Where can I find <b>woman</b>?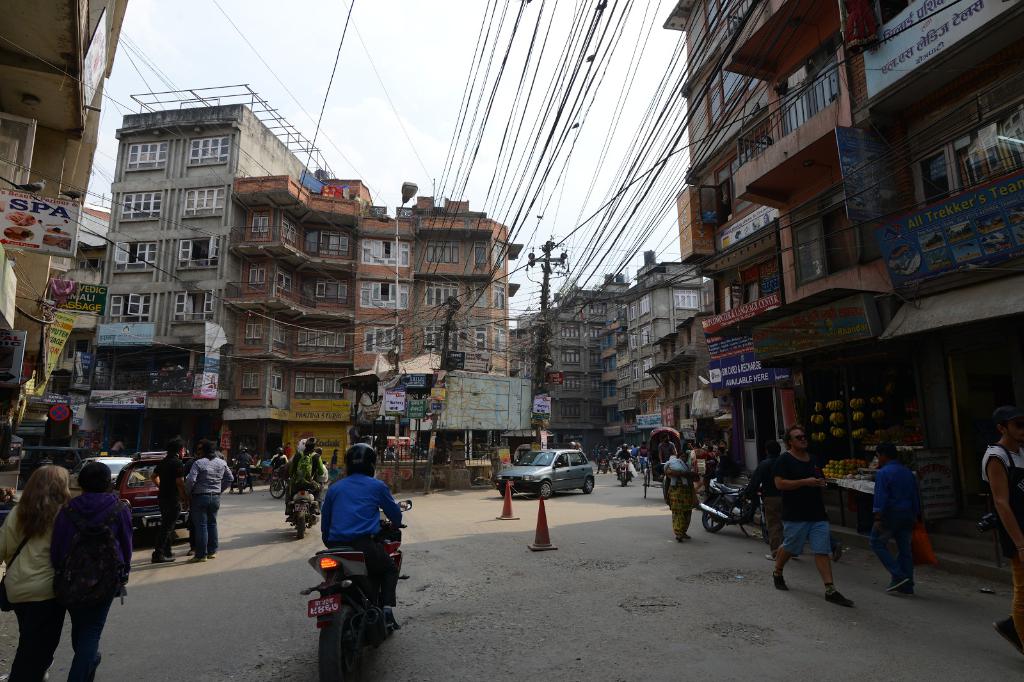
You can find it at [x1=56, y1=462, x2=129, y2=681].
